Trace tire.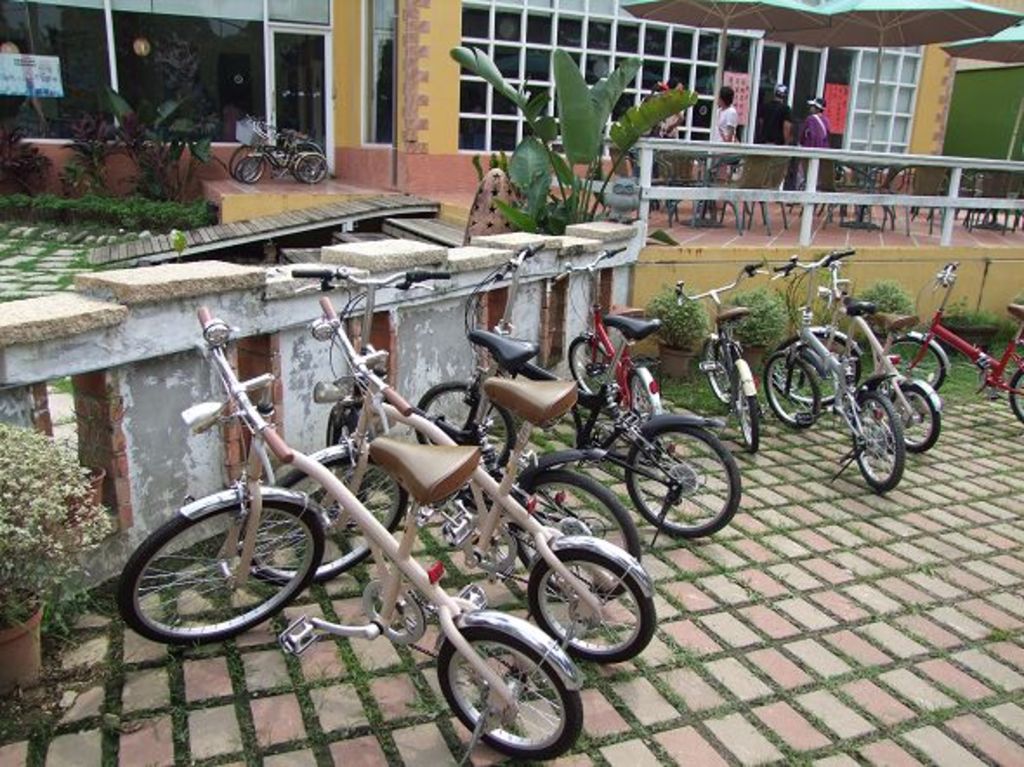
Traced to detection(852, 389, 908, 491).
